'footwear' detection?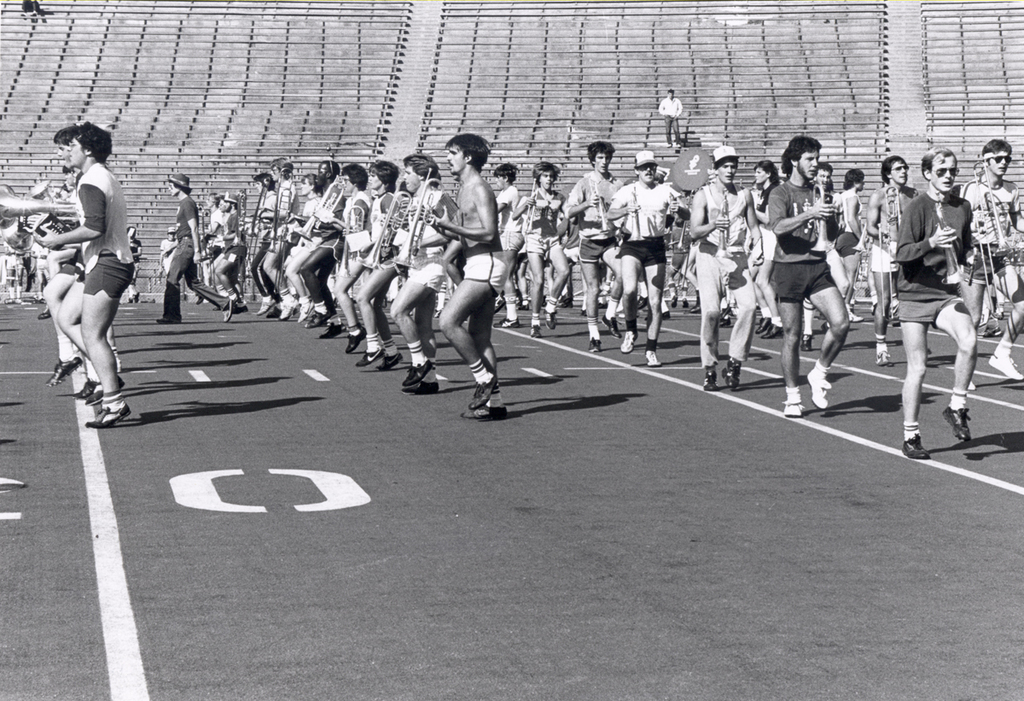
722/360/739/394
